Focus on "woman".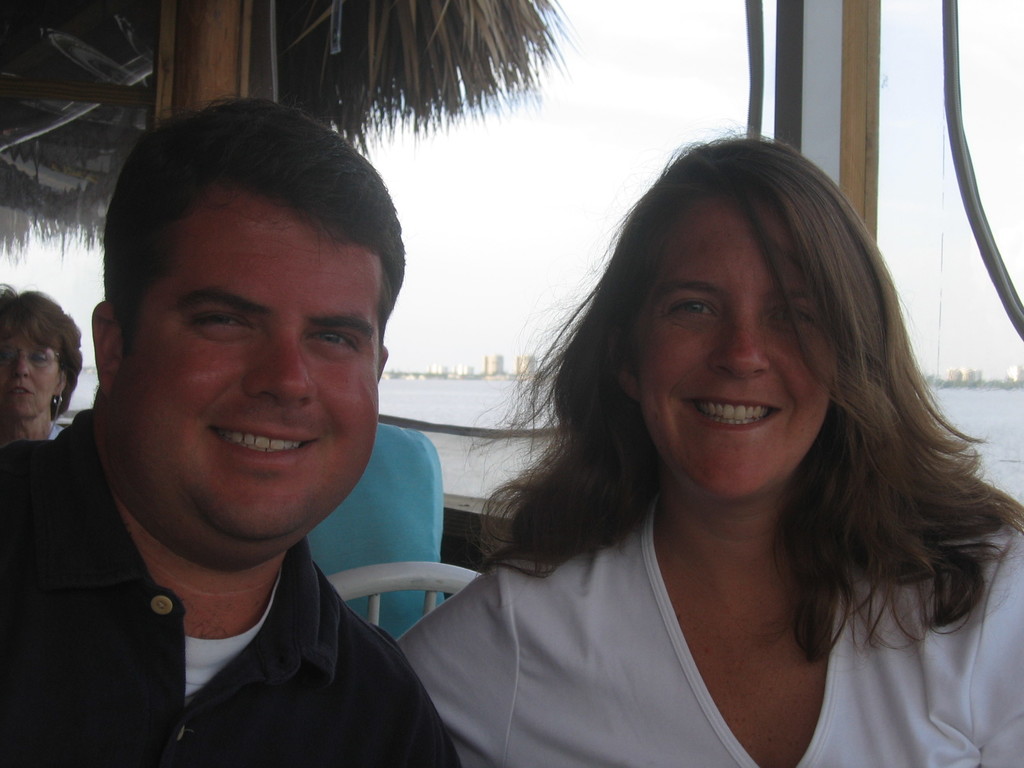
Focused at left=438, top=116, right=1002, bottom=763.
